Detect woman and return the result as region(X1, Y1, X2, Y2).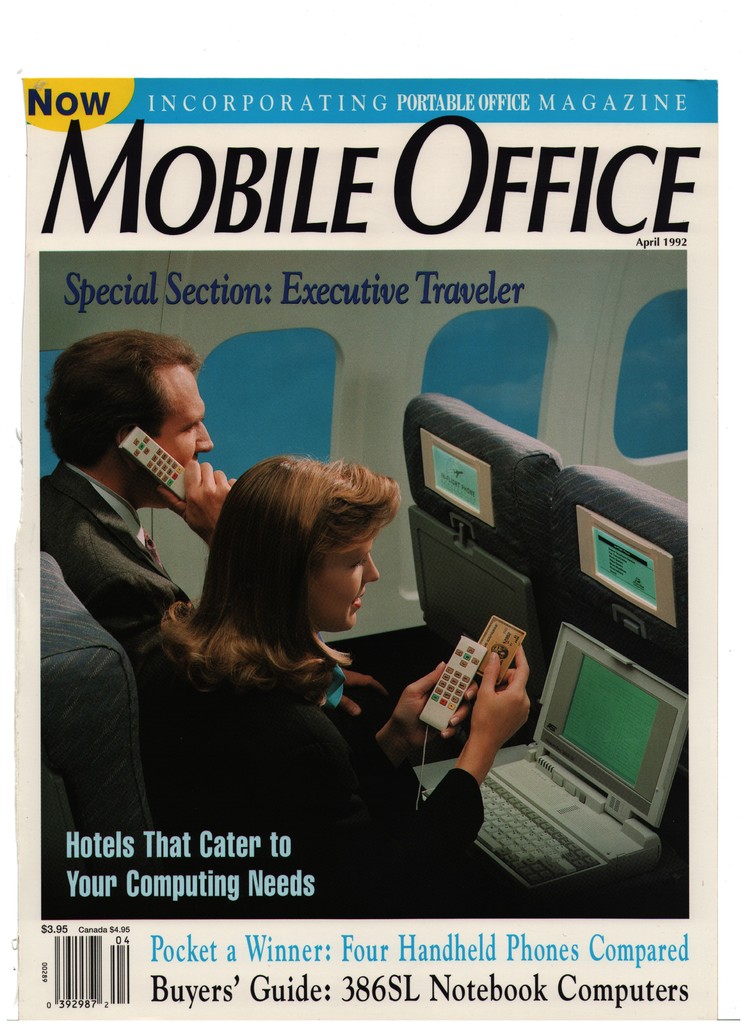
region(116, 437, 433, 875).
